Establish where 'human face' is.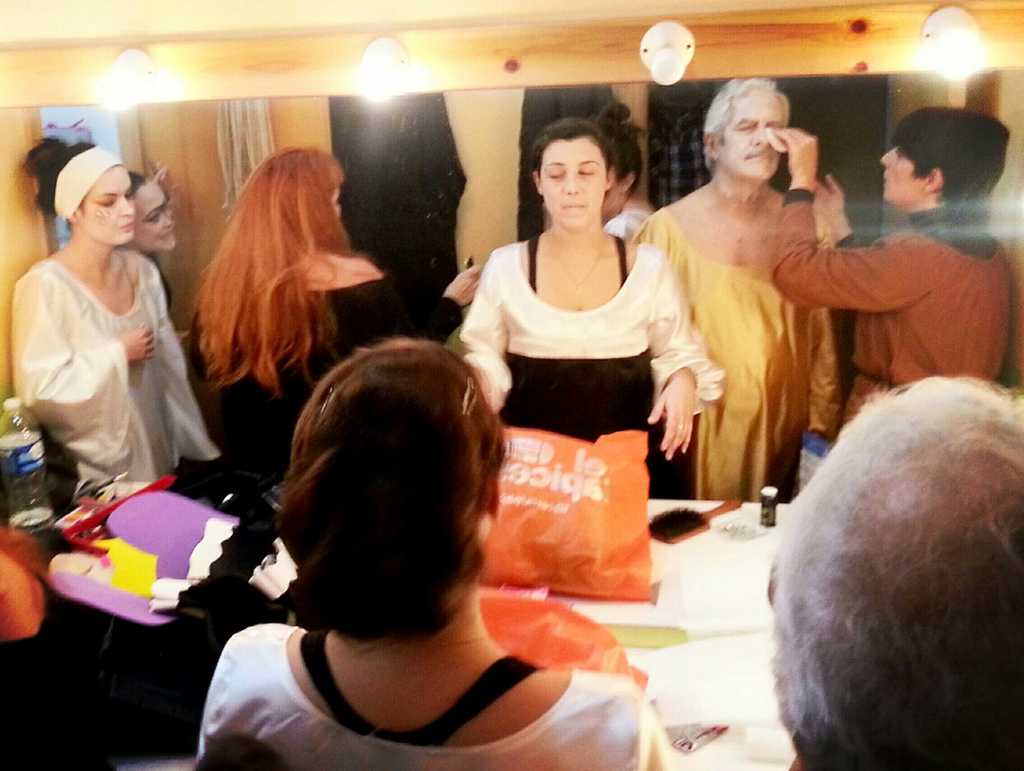
Established at 79, 167, 133, 243.
